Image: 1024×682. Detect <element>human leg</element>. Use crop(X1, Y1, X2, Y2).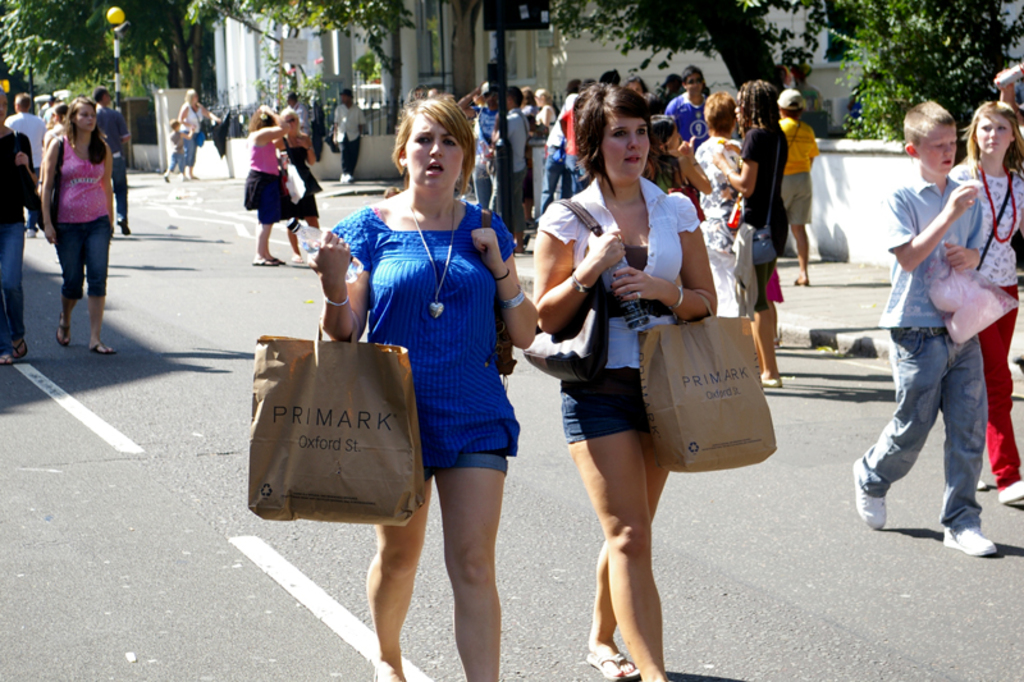
crop(719, 212, 739, 282).
